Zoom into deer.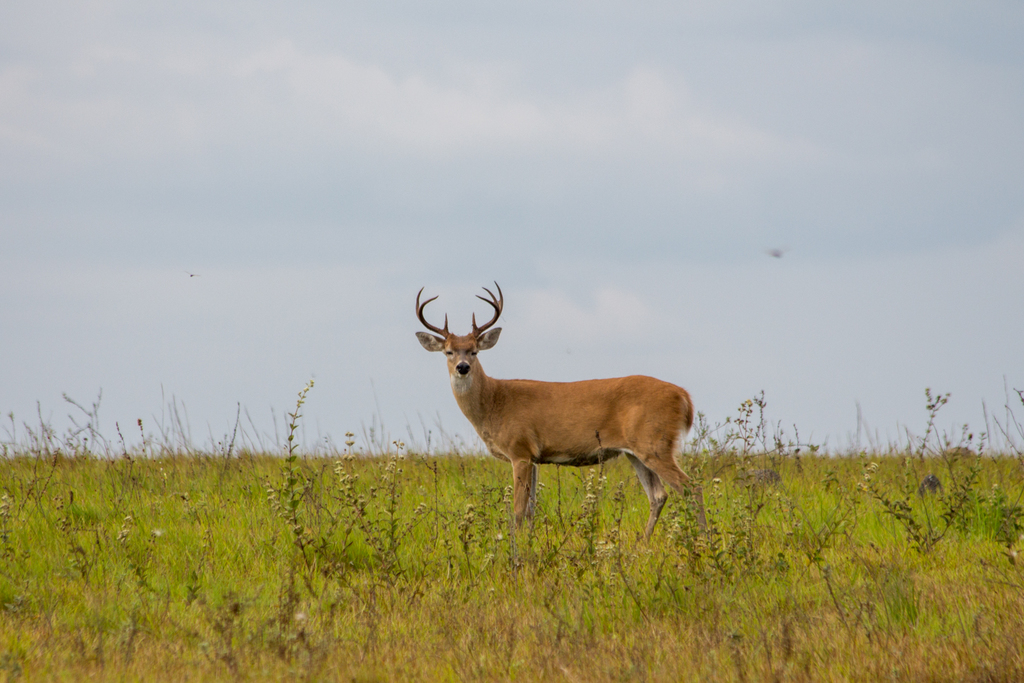
Zoom target: BBox(414, 281, 707, 547).
